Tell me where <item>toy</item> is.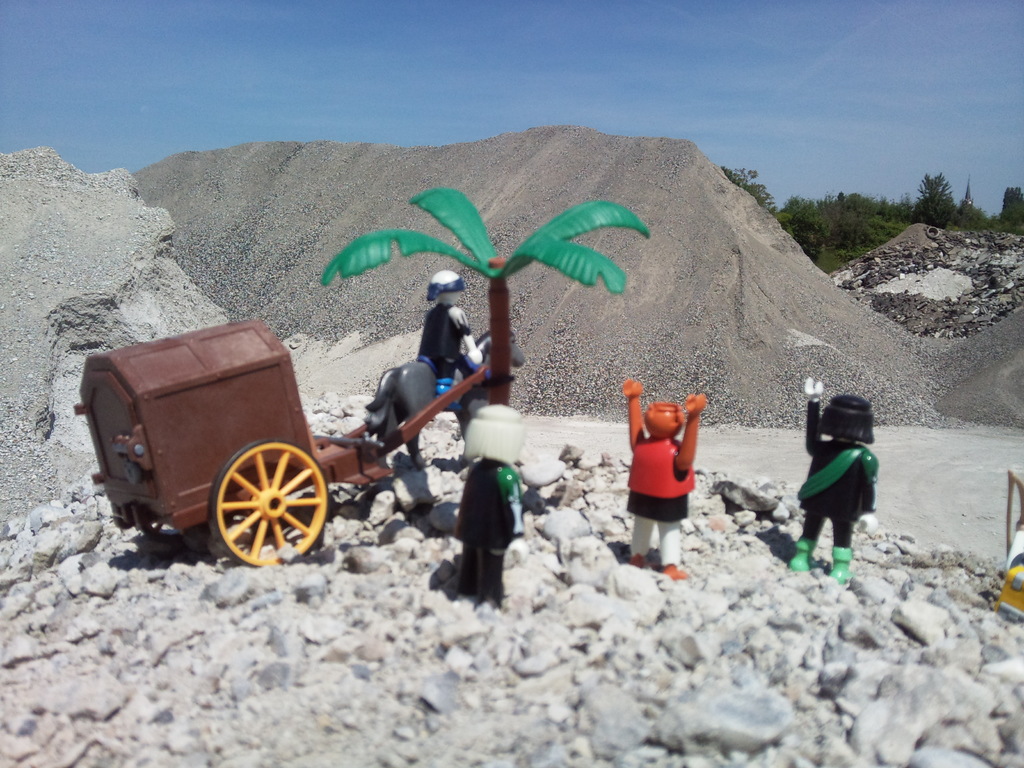
<item>toy</item> is at select_region(416, 267, 483, 397).
